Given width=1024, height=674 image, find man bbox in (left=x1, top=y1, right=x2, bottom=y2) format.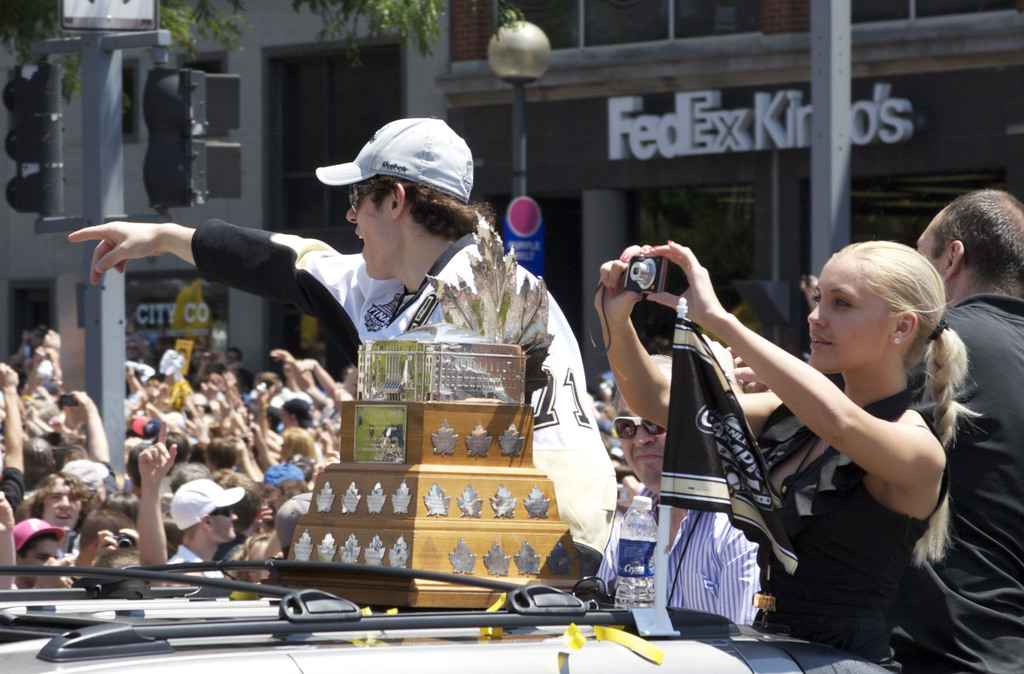
(left=73, top=117, right=618, bottom=579).
